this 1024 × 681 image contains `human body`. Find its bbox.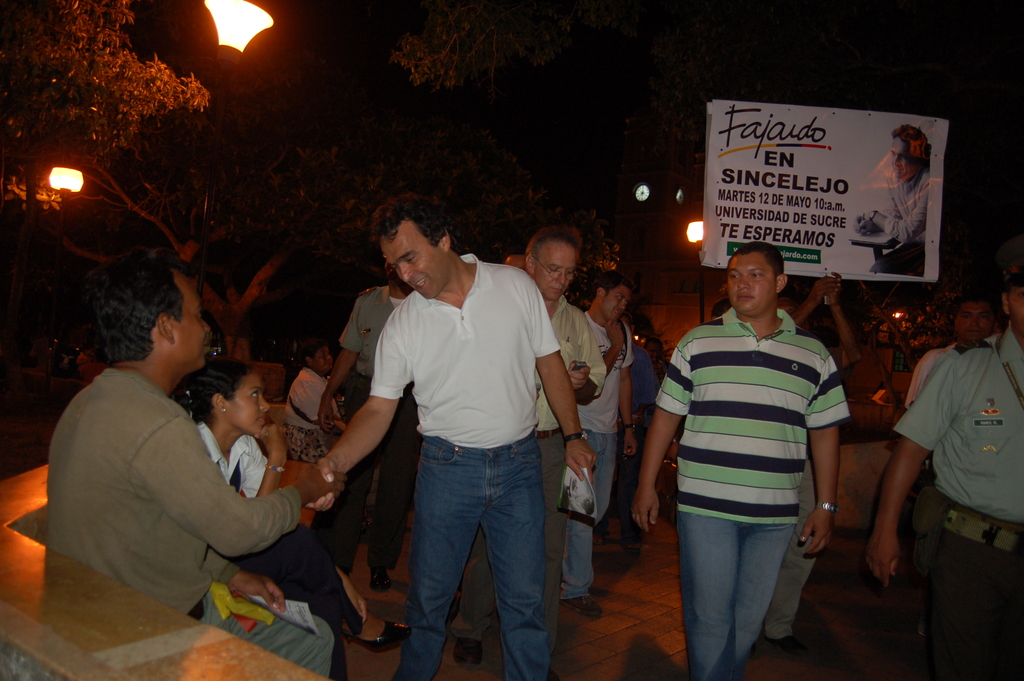
Rect(452, 301, 608, 674).
